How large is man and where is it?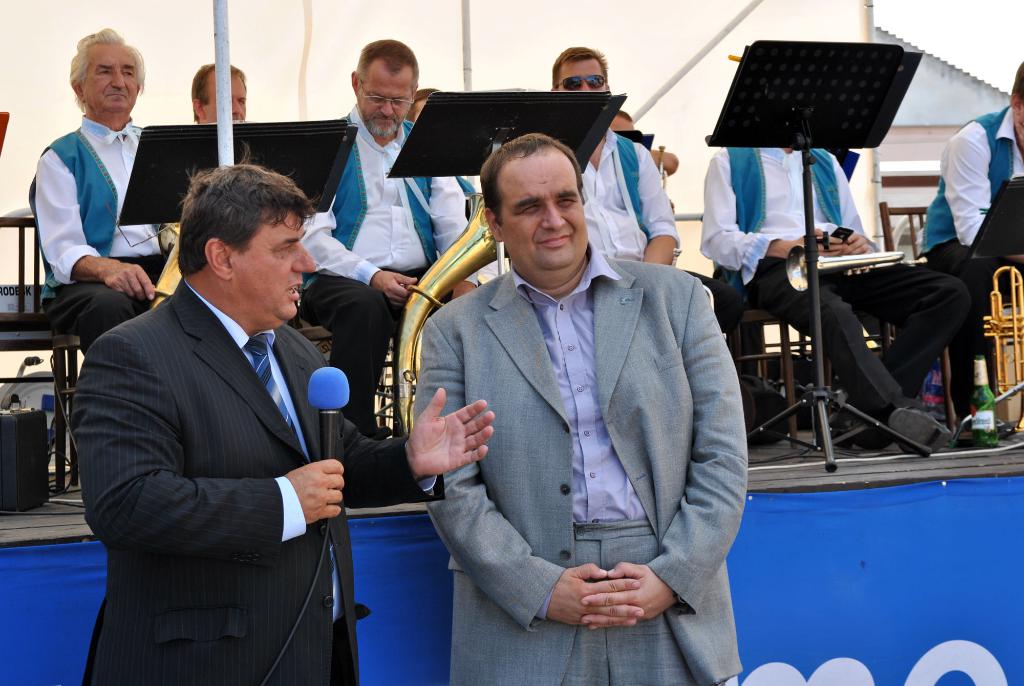
Bounding box: <bbox>680, 151, 975, 464</bbox>.
